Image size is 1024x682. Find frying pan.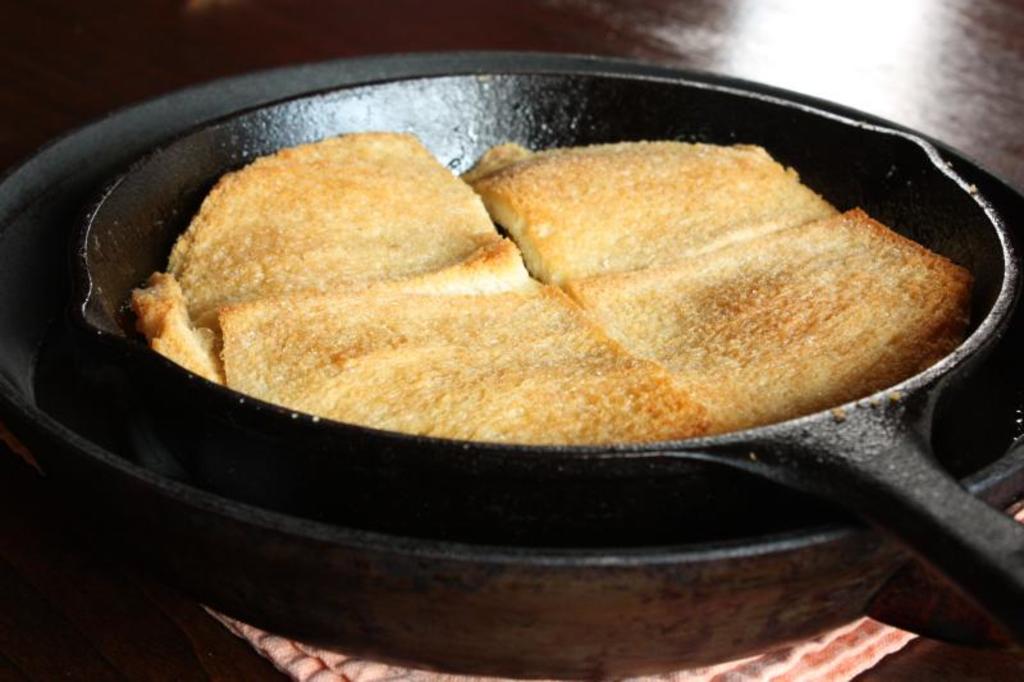
{"left": 74, "top": 63, "right": 1023, "bottom": 623}.
